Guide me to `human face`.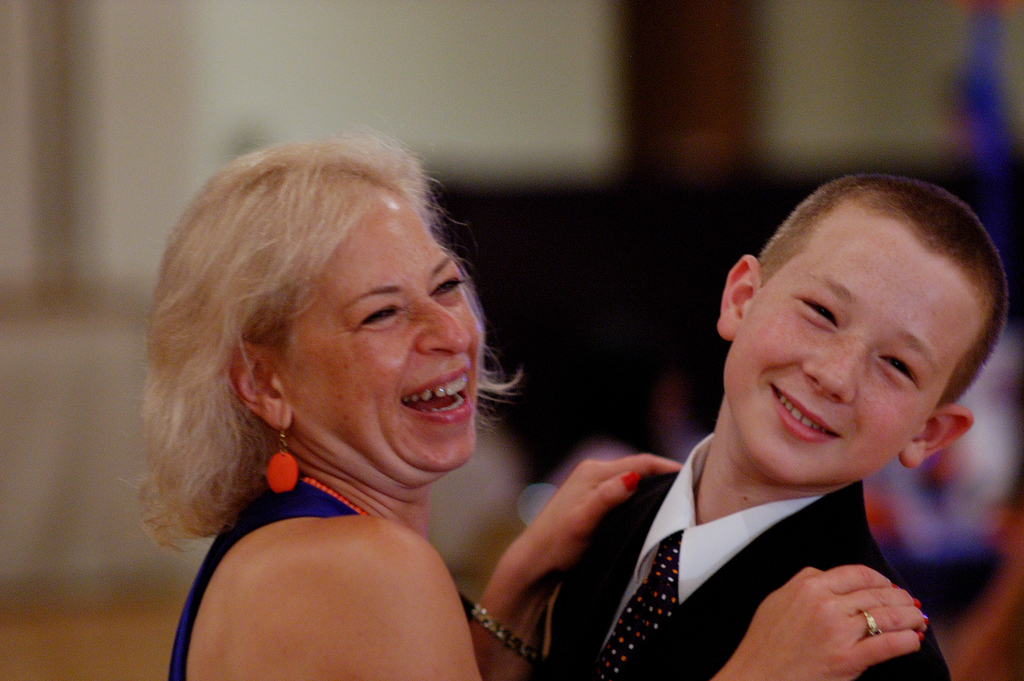
Guidance: locate(278, 185, 483, 474).
